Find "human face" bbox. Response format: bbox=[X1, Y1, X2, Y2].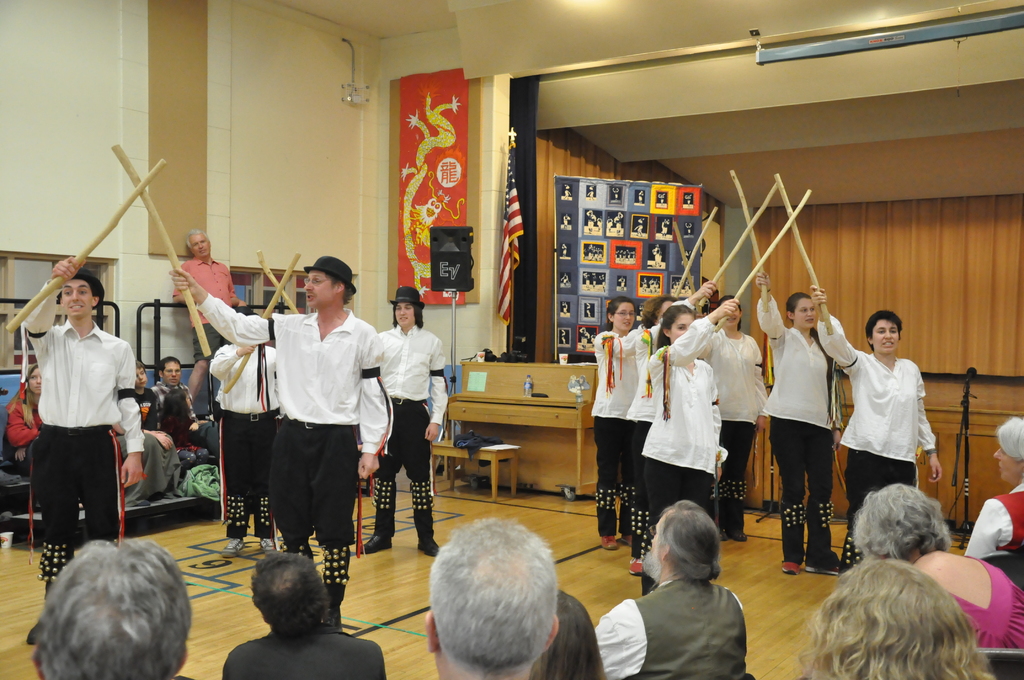
bbox=[193, 232, 211, 255].
